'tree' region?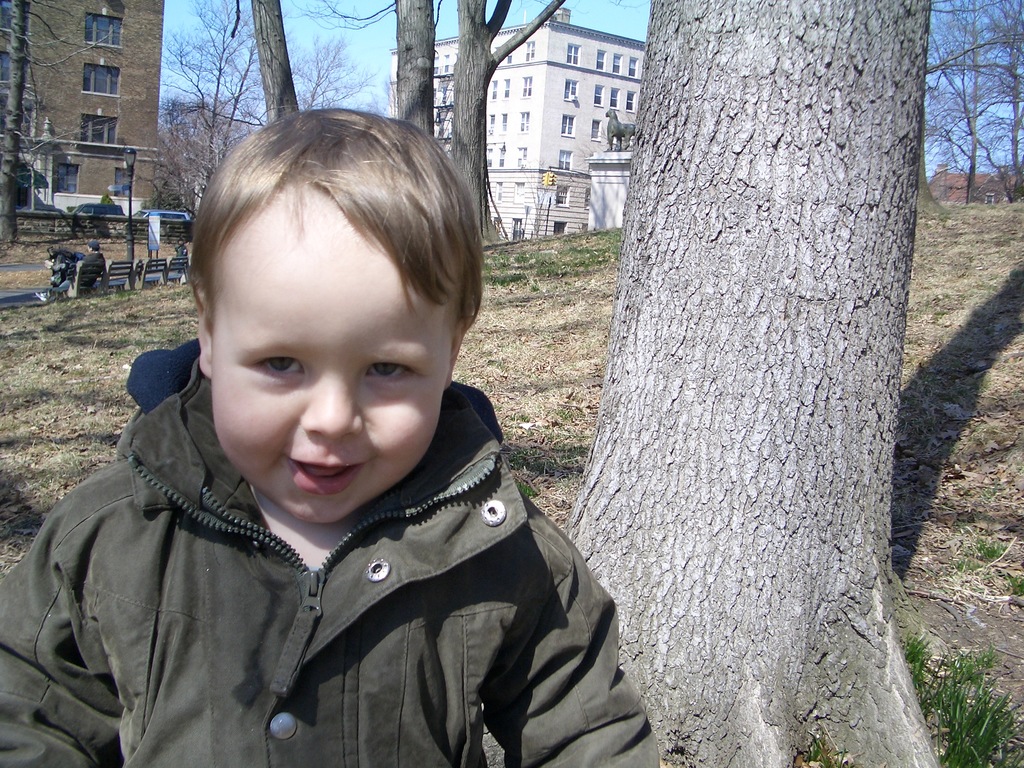
[x1=0, y1=0, x2=91, y2=239]
